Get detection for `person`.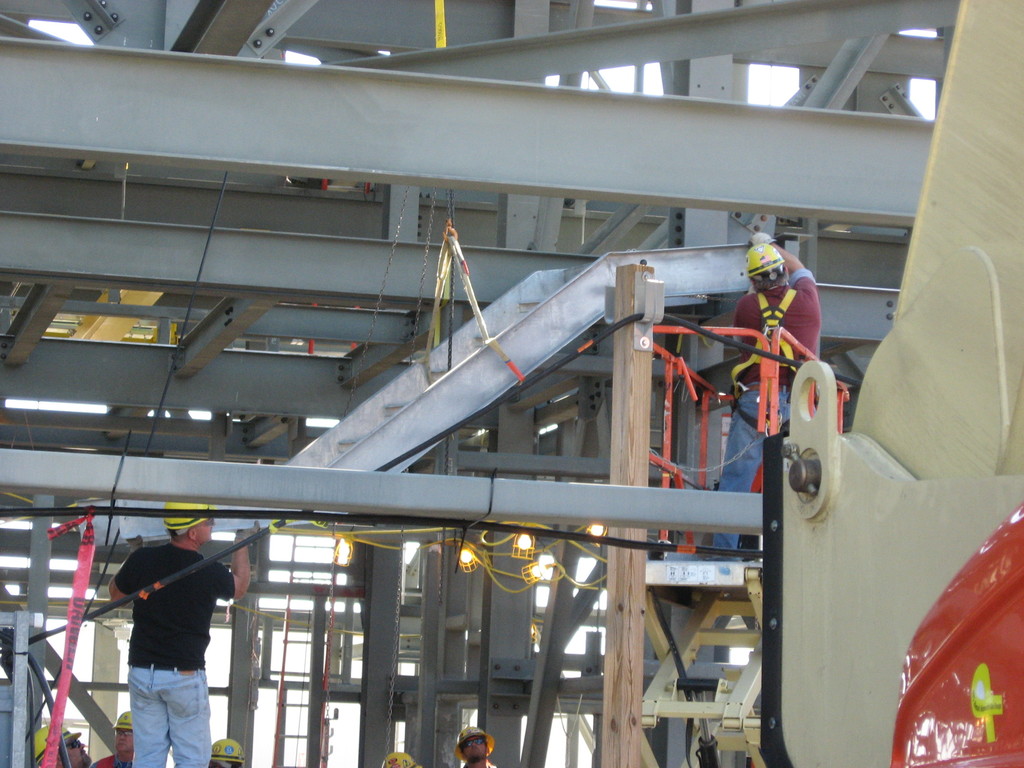
Detection: [381, 750, 423, 767].
